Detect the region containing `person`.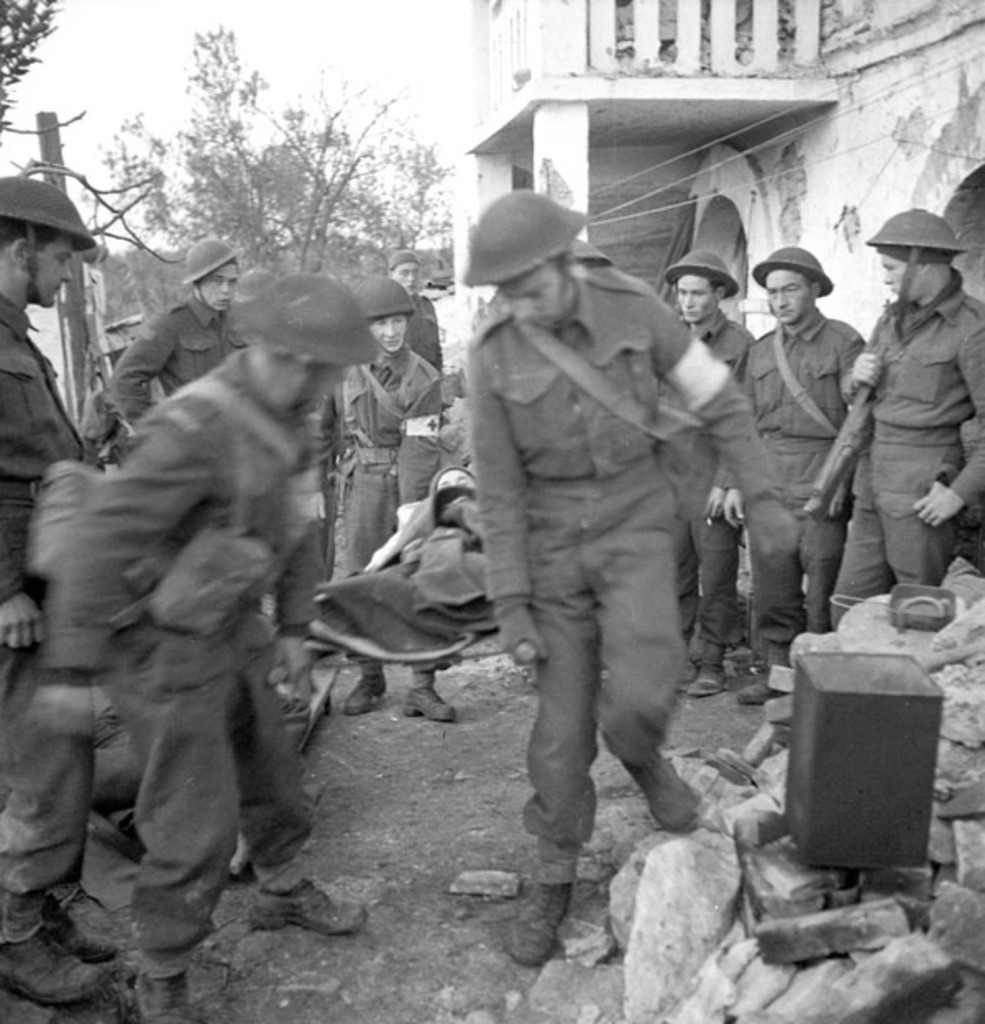
rect(839, 207, 983, 632).
